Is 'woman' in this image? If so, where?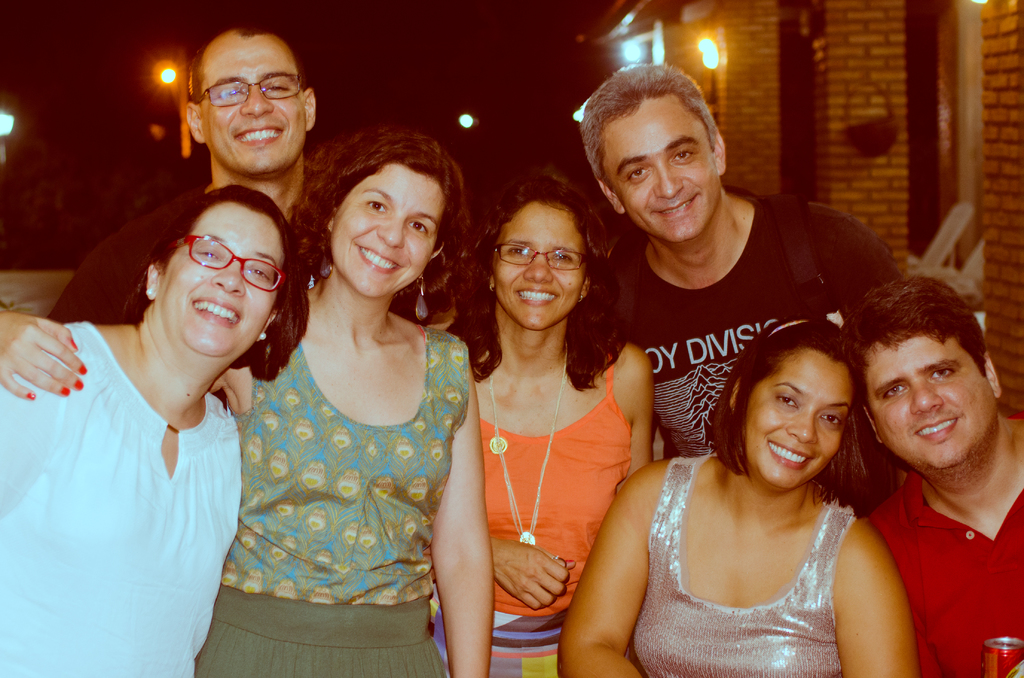
Yes, at locate(1, 124, 499, 677).
